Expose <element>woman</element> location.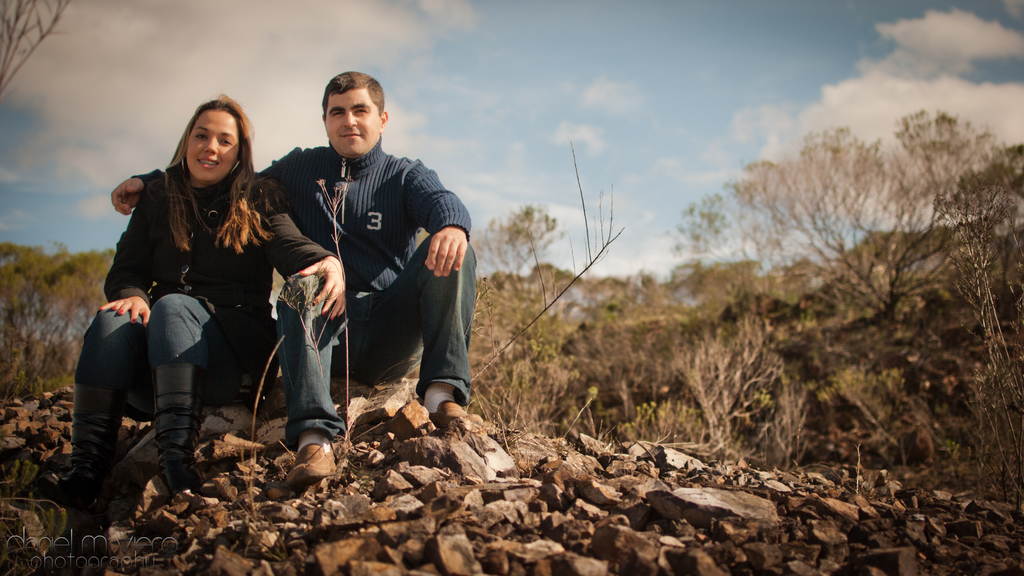
Exposed at bbox=(96, 79, 305, 494).
